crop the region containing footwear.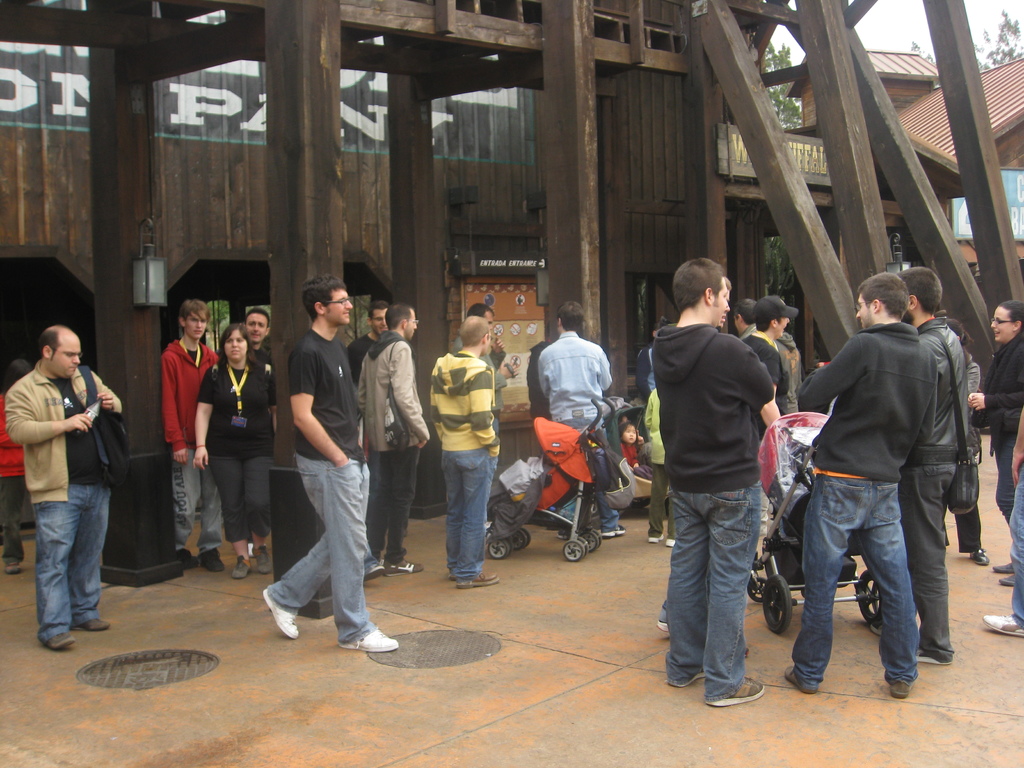
Crop region: bbox(201, 545, 222, 572).
